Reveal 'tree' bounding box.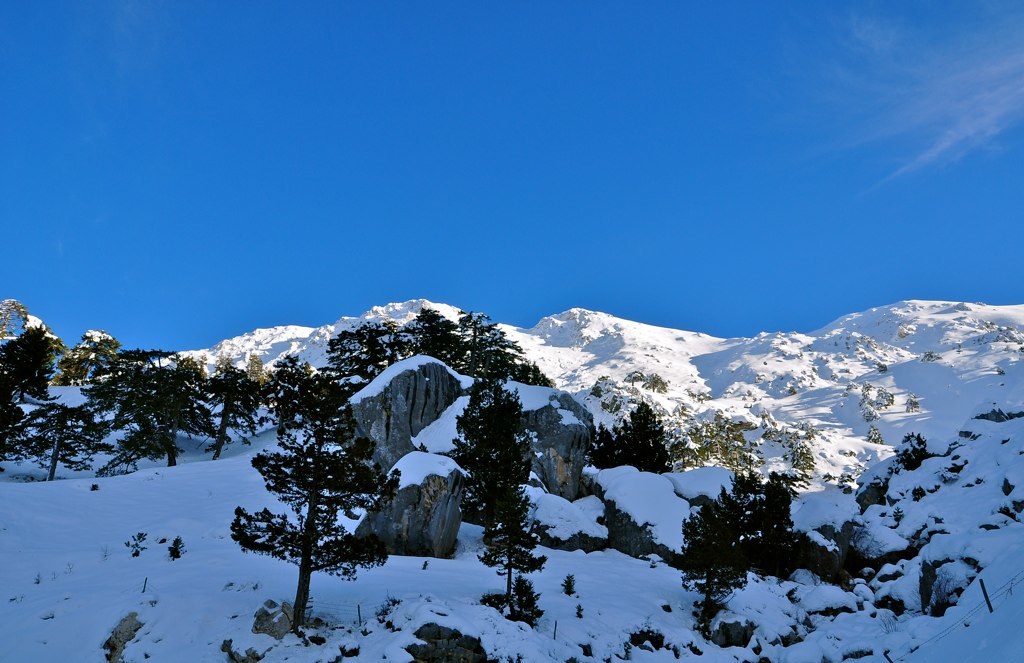
Revealed: <region>446, 362, 545, 600</region>.
